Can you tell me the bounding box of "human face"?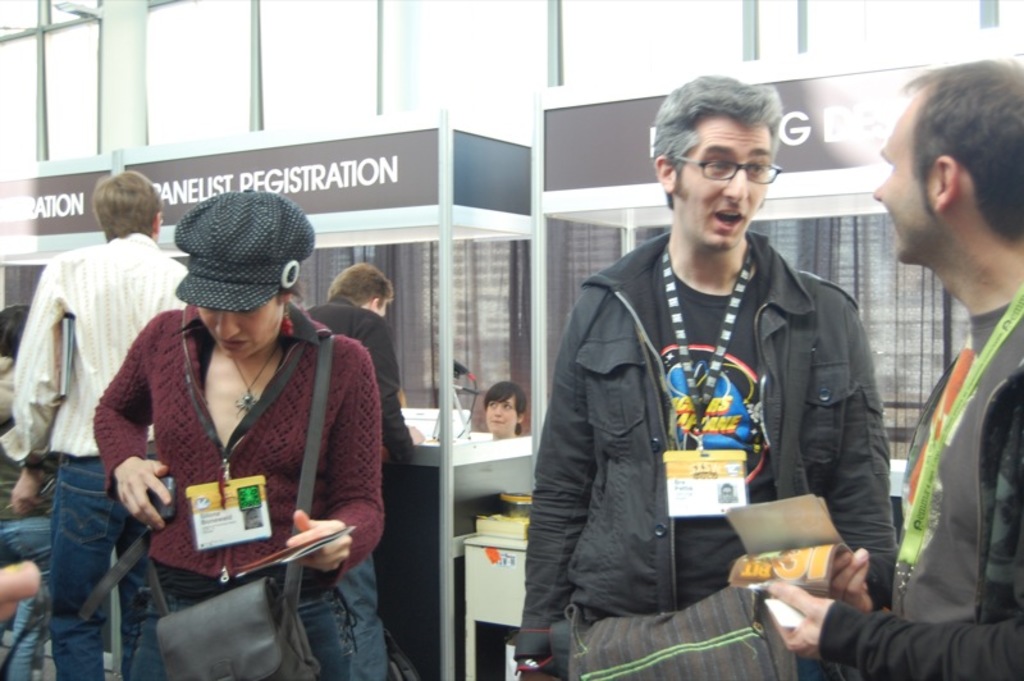
rect(873, 81, 941, 264).
